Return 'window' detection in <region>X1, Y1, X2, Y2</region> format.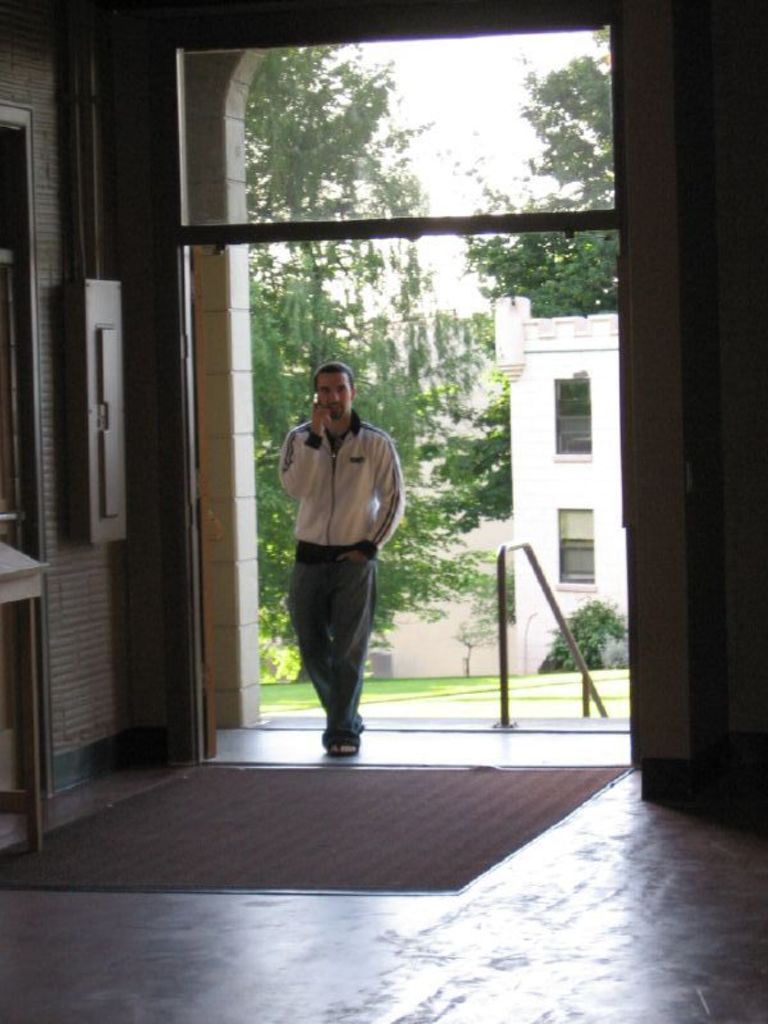
<region>556, 499, 594, 589</region>.
